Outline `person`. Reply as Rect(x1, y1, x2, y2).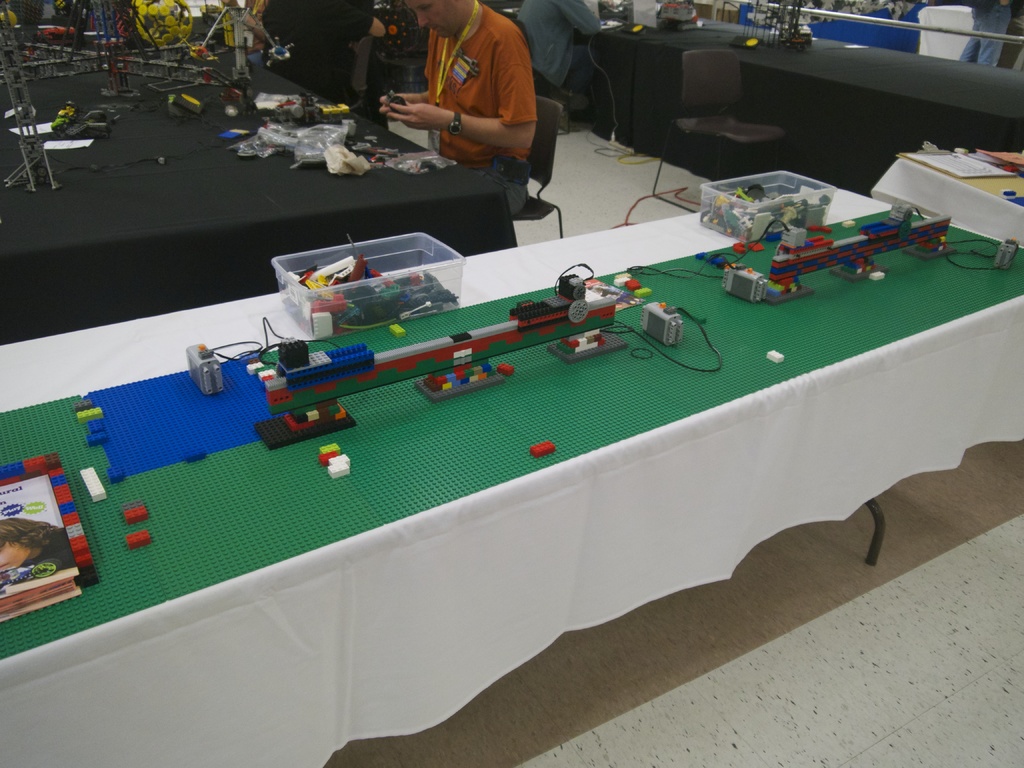
Rect(403, 0, 554, 217).
